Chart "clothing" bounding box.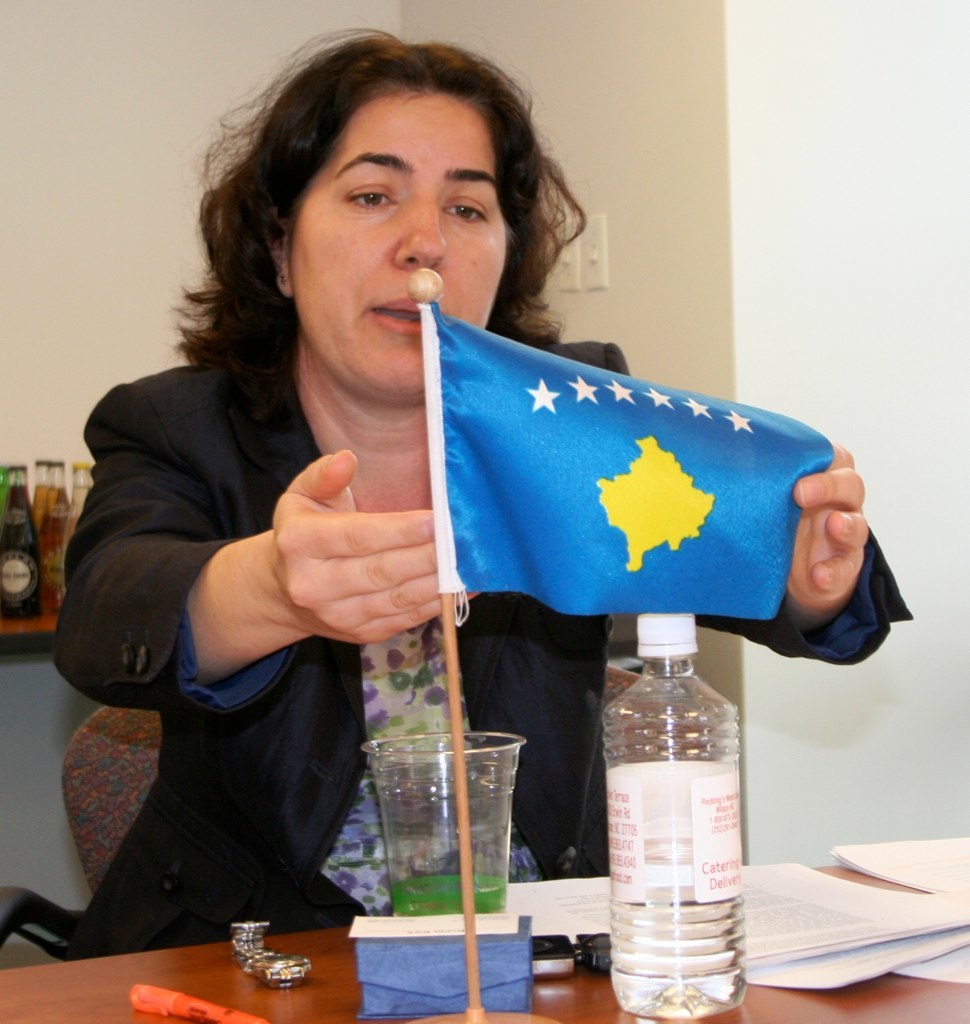
Charted: x1=48 y1=312 x2=918 y2=952.
